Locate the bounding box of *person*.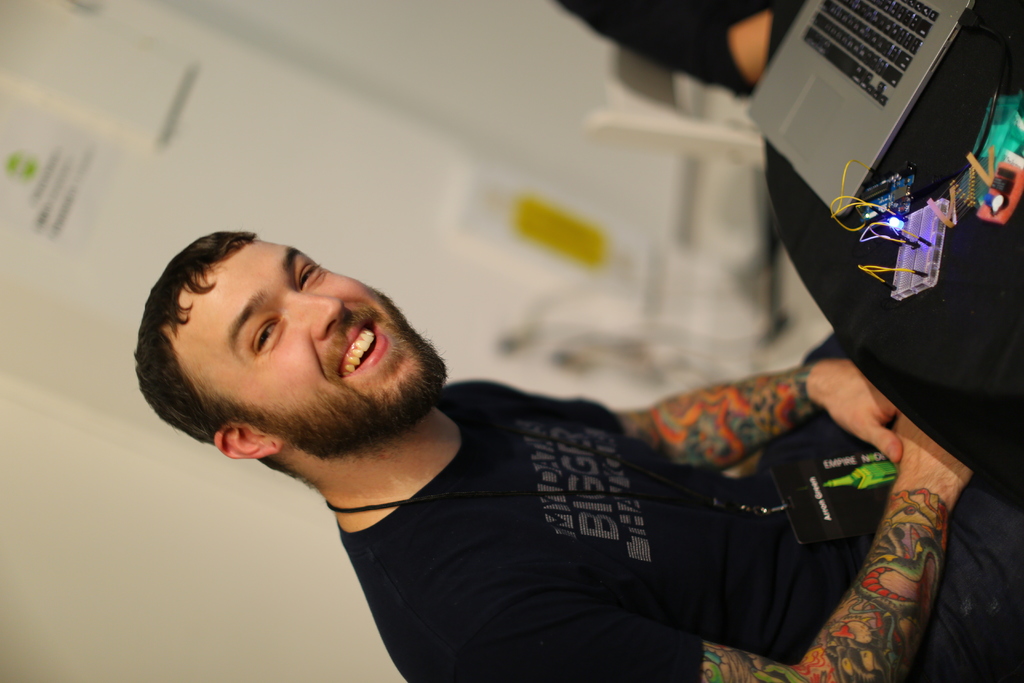
Bounding box: Rect(136, 170, 1001, 664).
